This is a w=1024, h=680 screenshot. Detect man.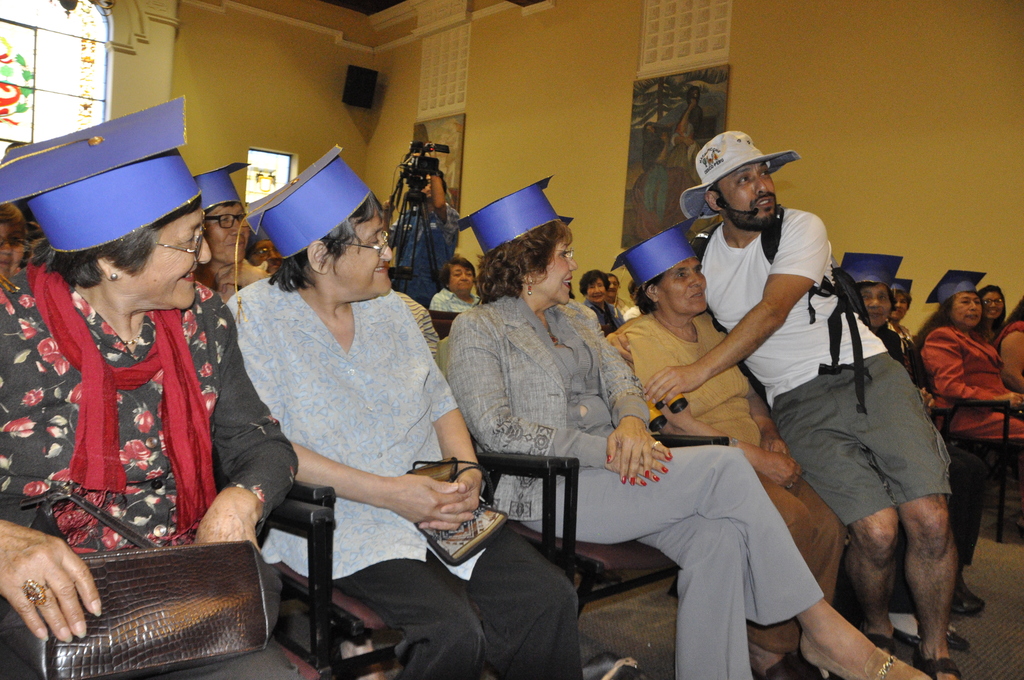
[856,271,933,377].
